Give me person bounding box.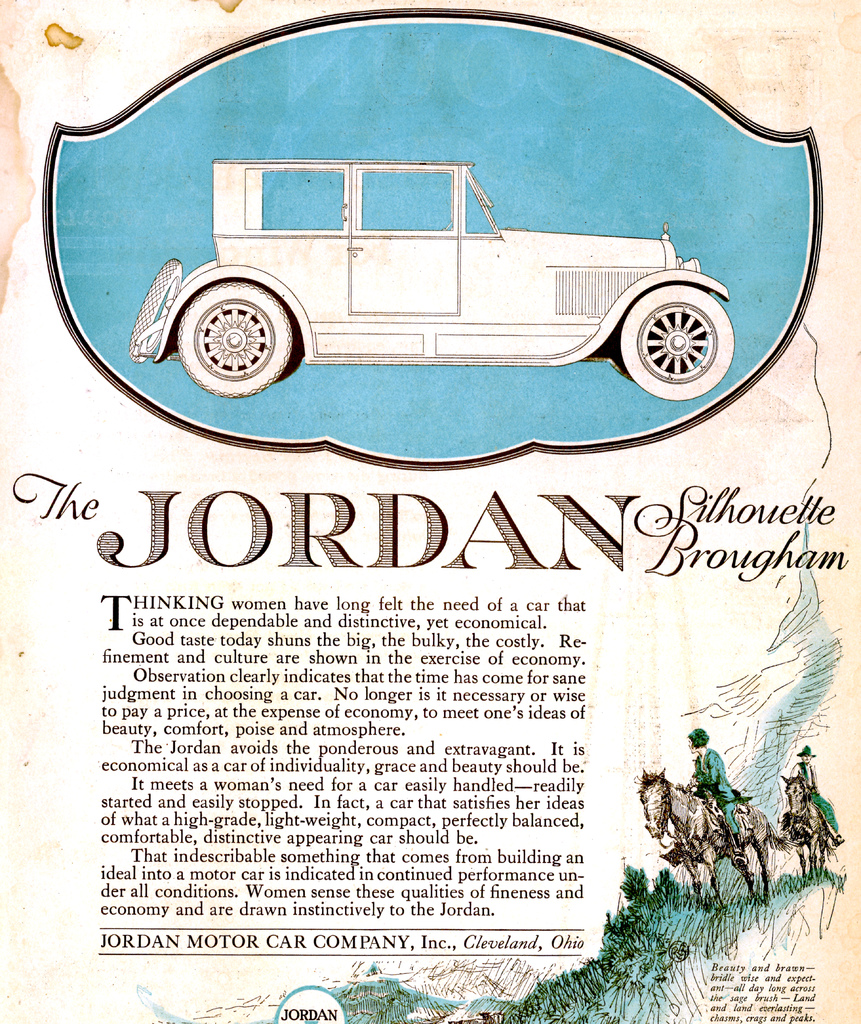
788 748 844 842.
